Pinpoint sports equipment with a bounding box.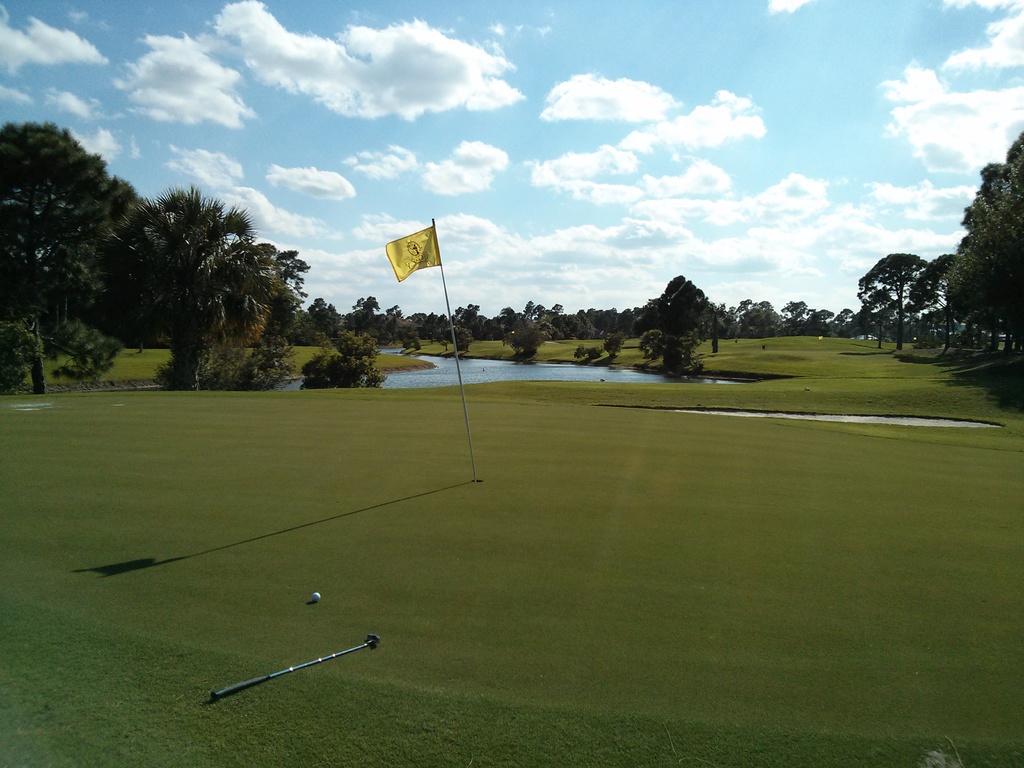
[210,641,375,697].
